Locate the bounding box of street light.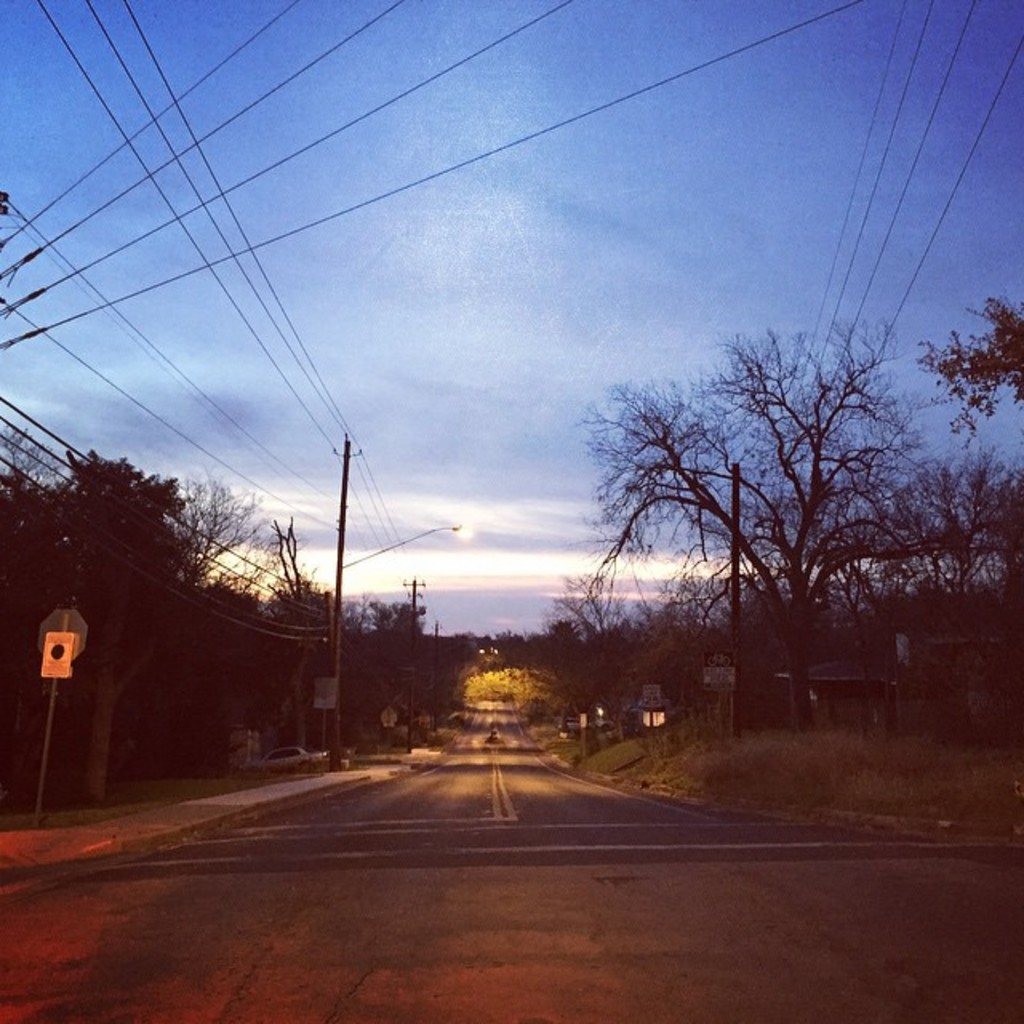
Bounding box: box(330, 432, 459, 766).
